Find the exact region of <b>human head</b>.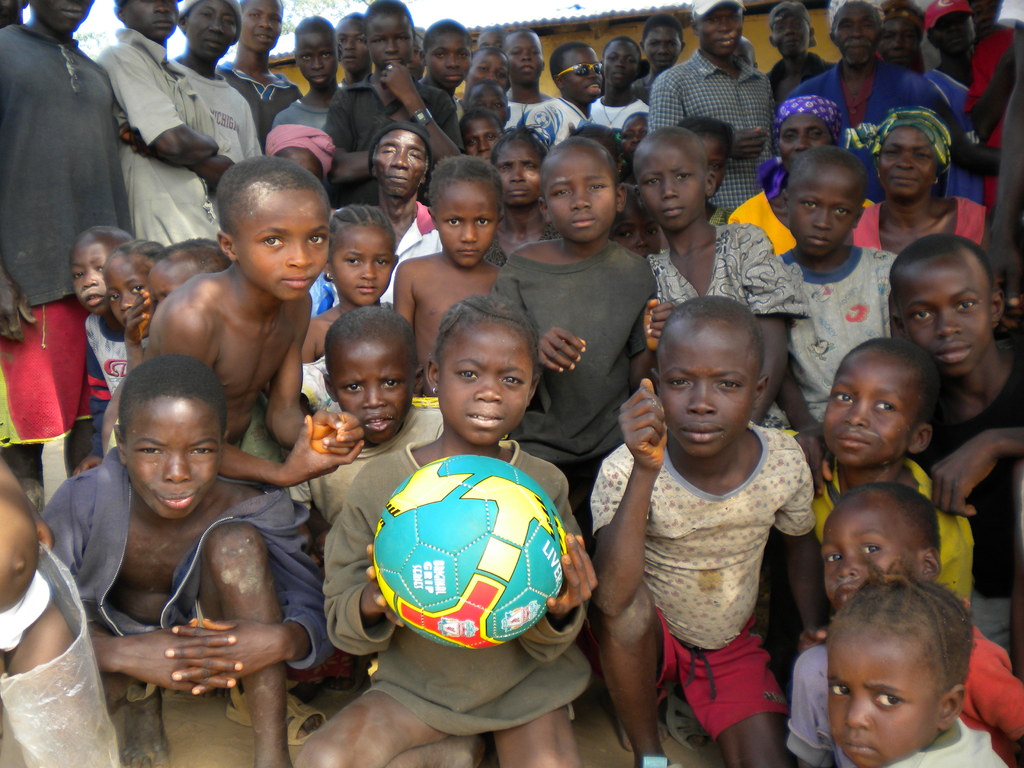
Exact region: box(538, 135, 627, 236).
